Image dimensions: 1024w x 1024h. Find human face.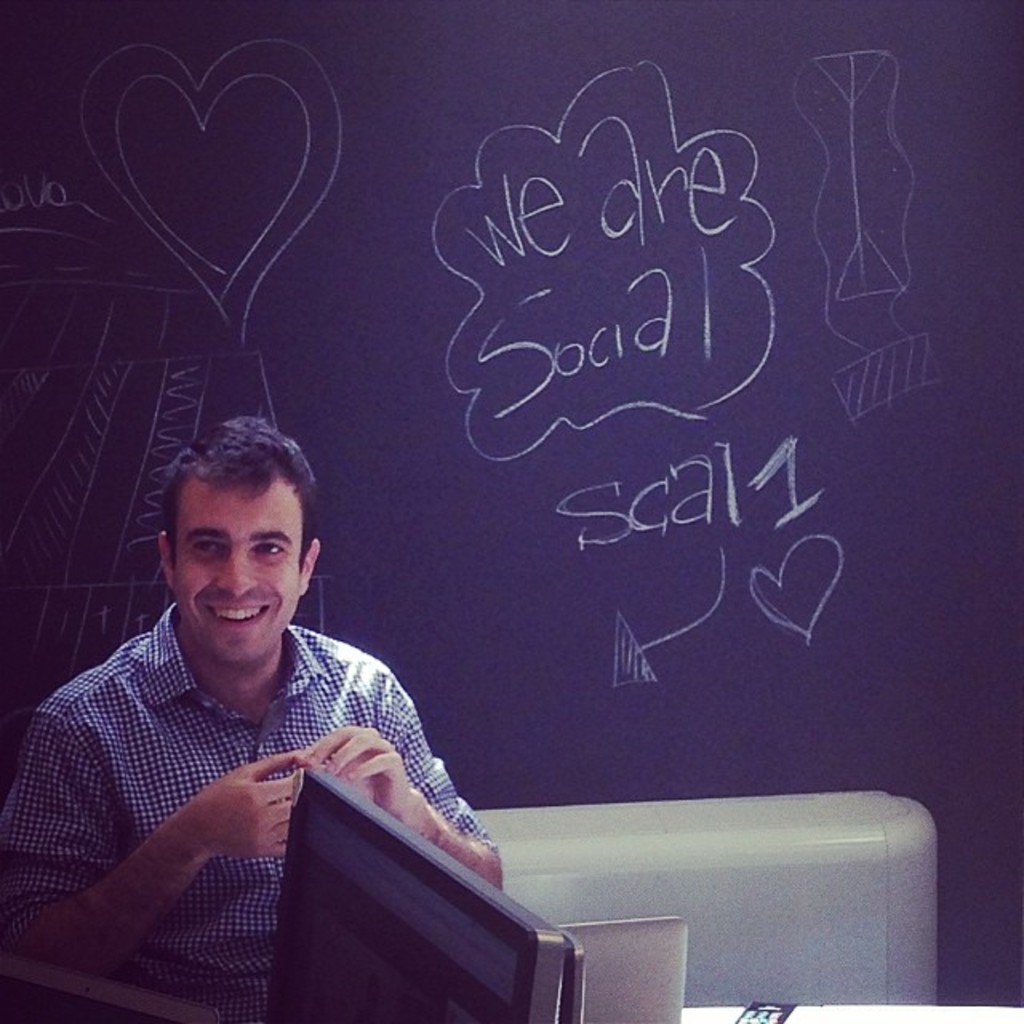
171/477/304/662.
